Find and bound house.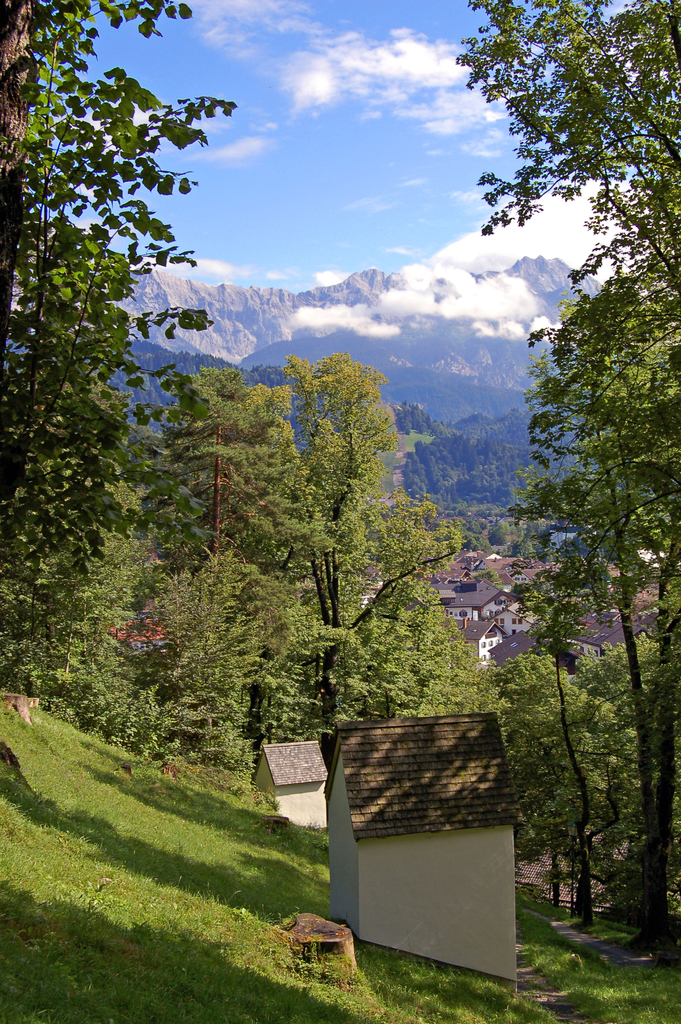
Bound: bbox=(356, 536, 660, 704).
